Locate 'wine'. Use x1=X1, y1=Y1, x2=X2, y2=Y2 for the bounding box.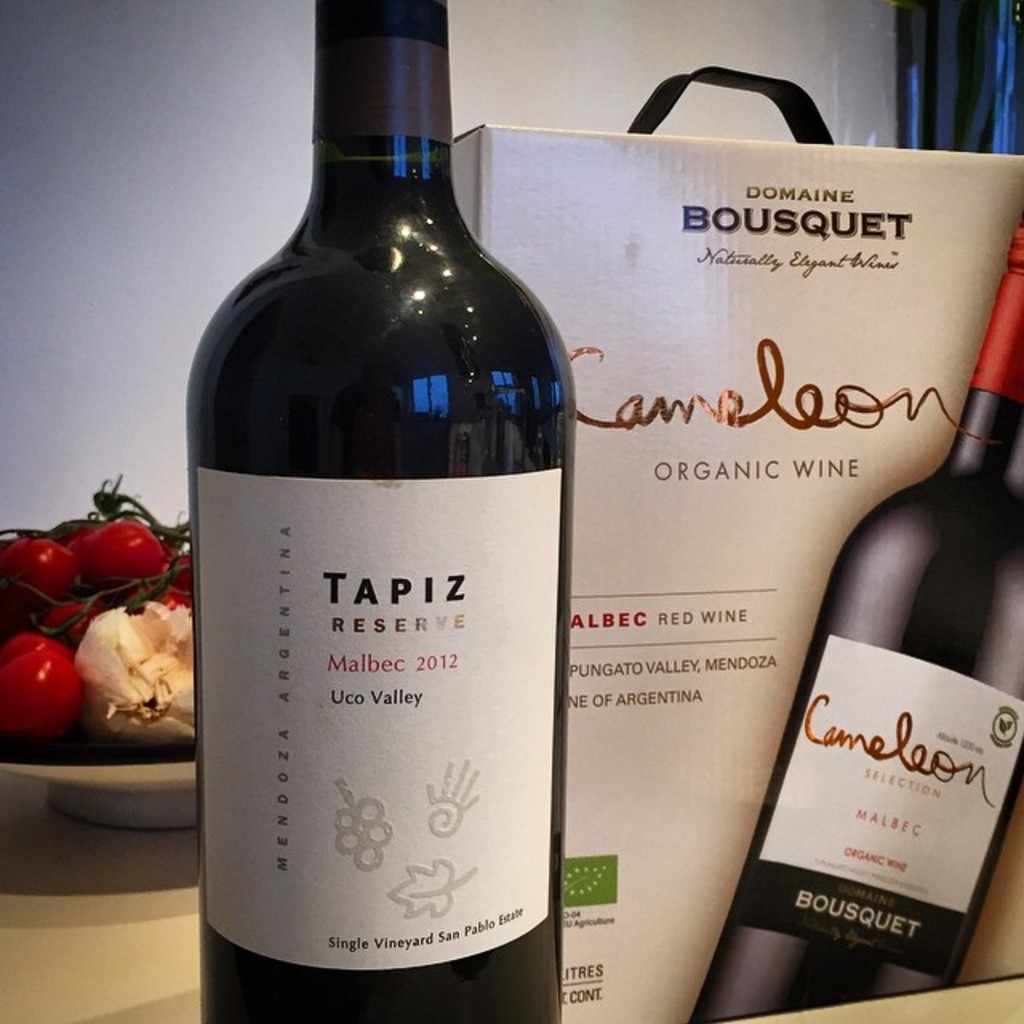
x1=181, y1=0, x2=576, y2=1022.
